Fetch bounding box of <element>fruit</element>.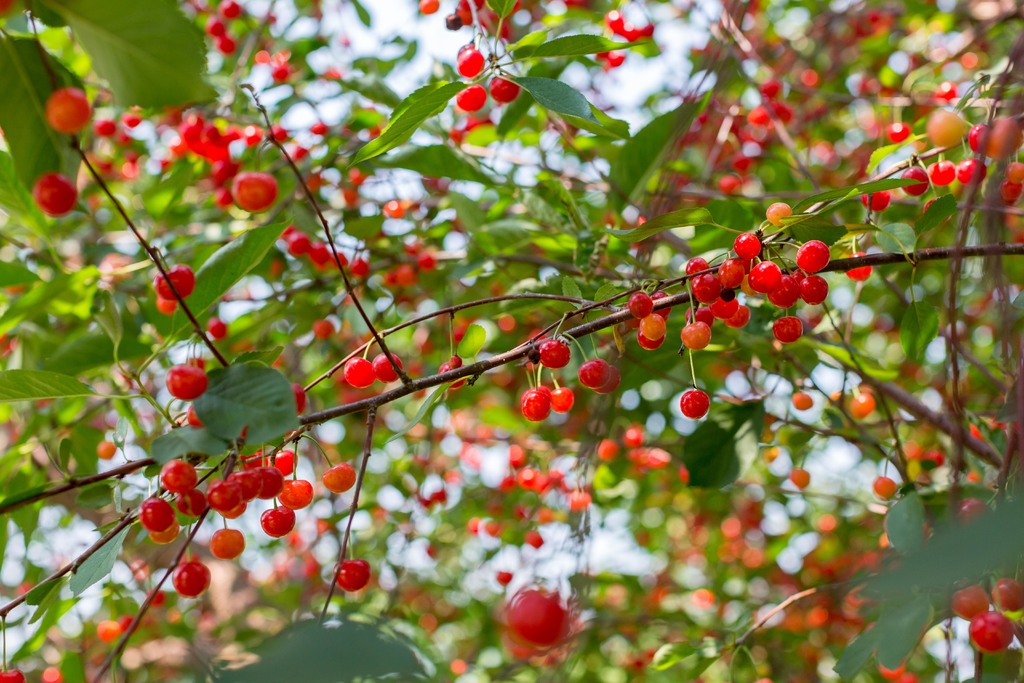
Bbox: <box>48,84,95,138</box>.
